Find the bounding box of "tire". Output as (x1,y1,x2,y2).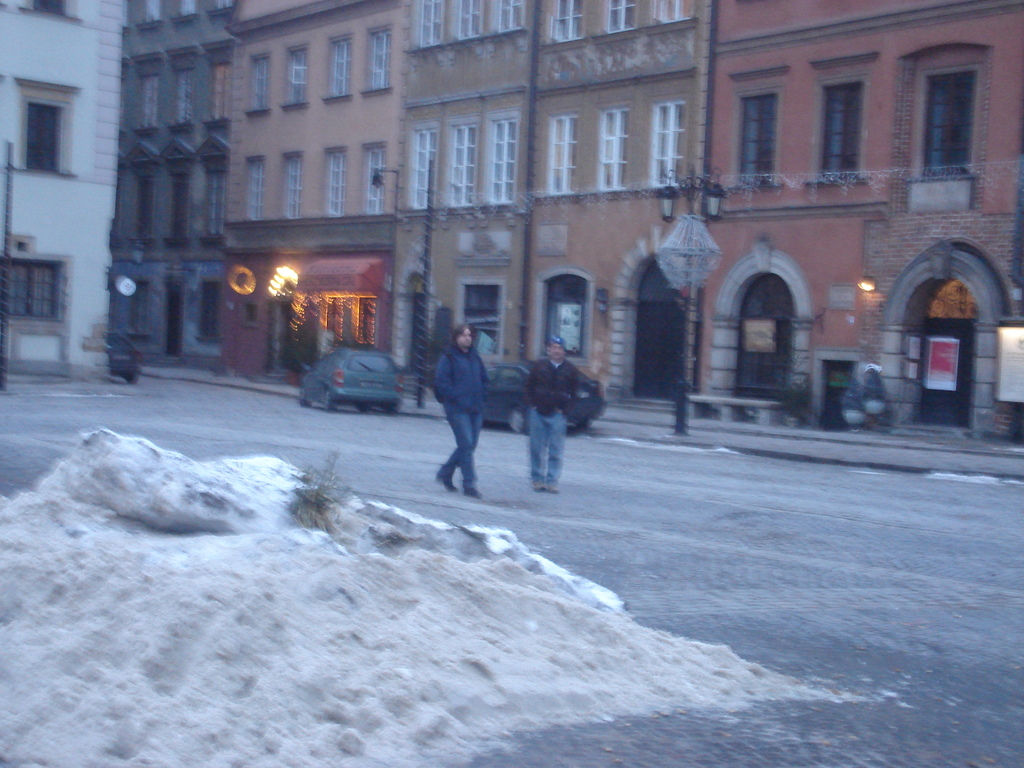
(321,390,337,408).
